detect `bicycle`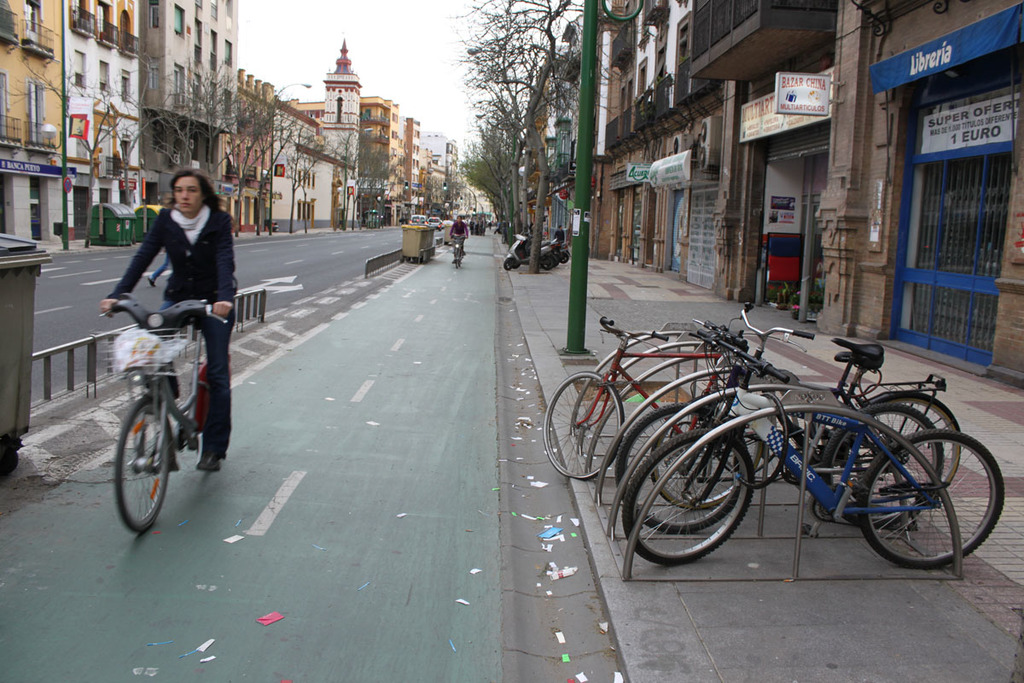
detection(452, 234, 467, 270)
